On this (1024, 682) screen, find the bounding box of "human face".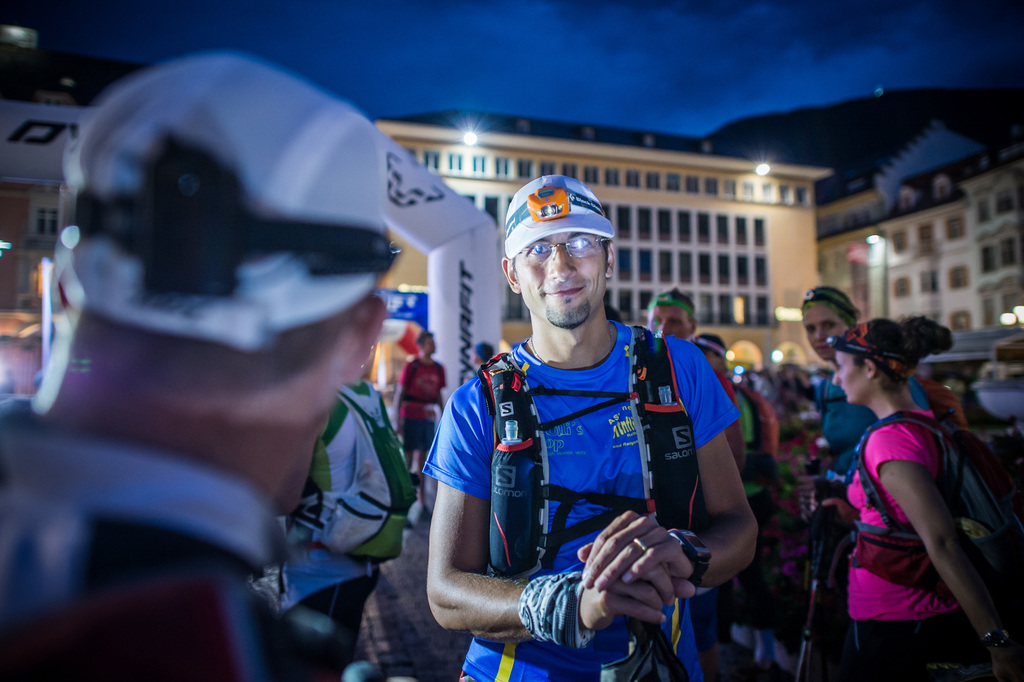
Bounding box: <region>516, 233, 611, 328</region>.
